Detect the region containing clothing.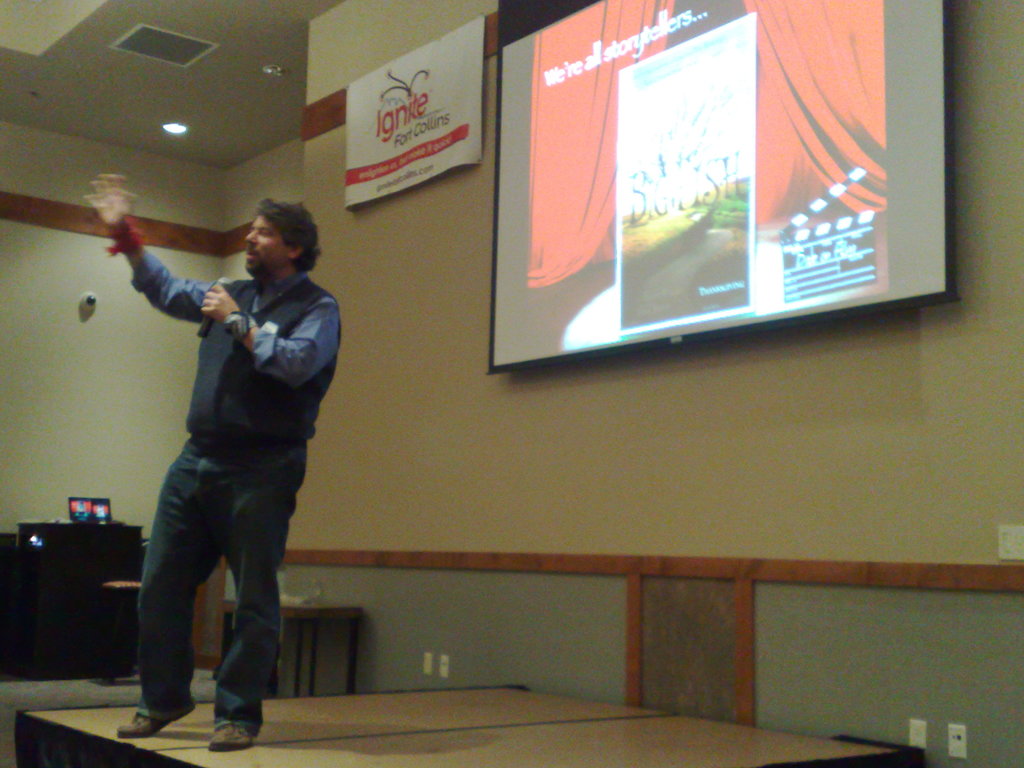
rect(116, 212, 369, 741).
